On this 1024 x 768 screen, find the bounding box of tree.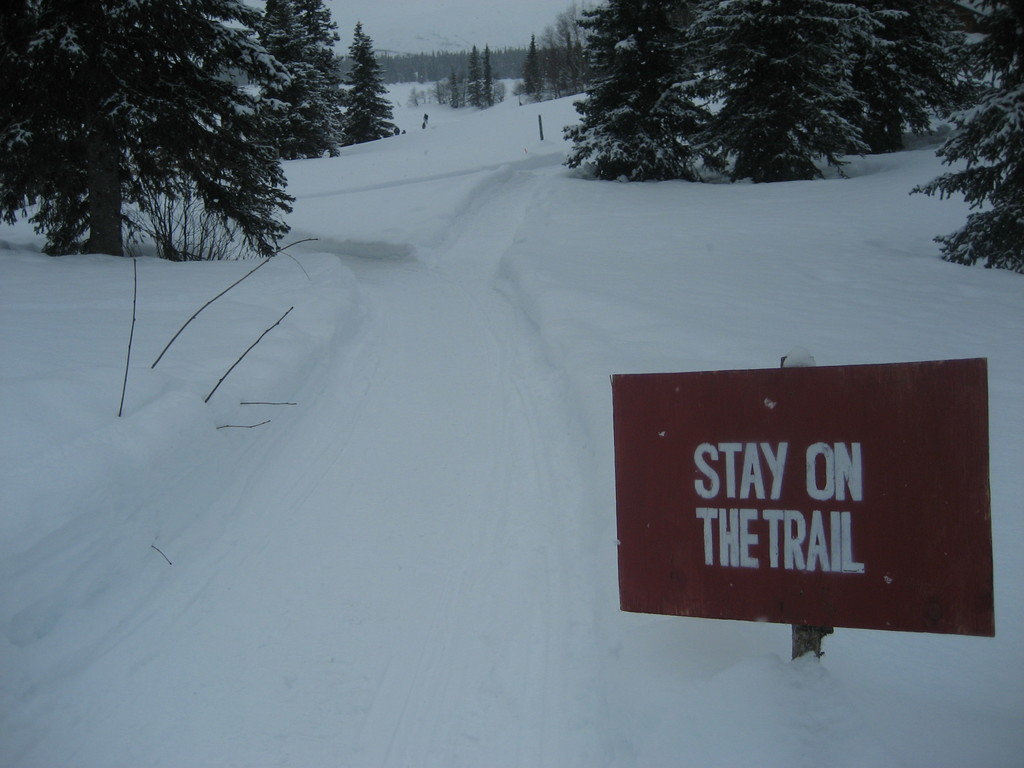
Bounding box: 522,33,542,94.
